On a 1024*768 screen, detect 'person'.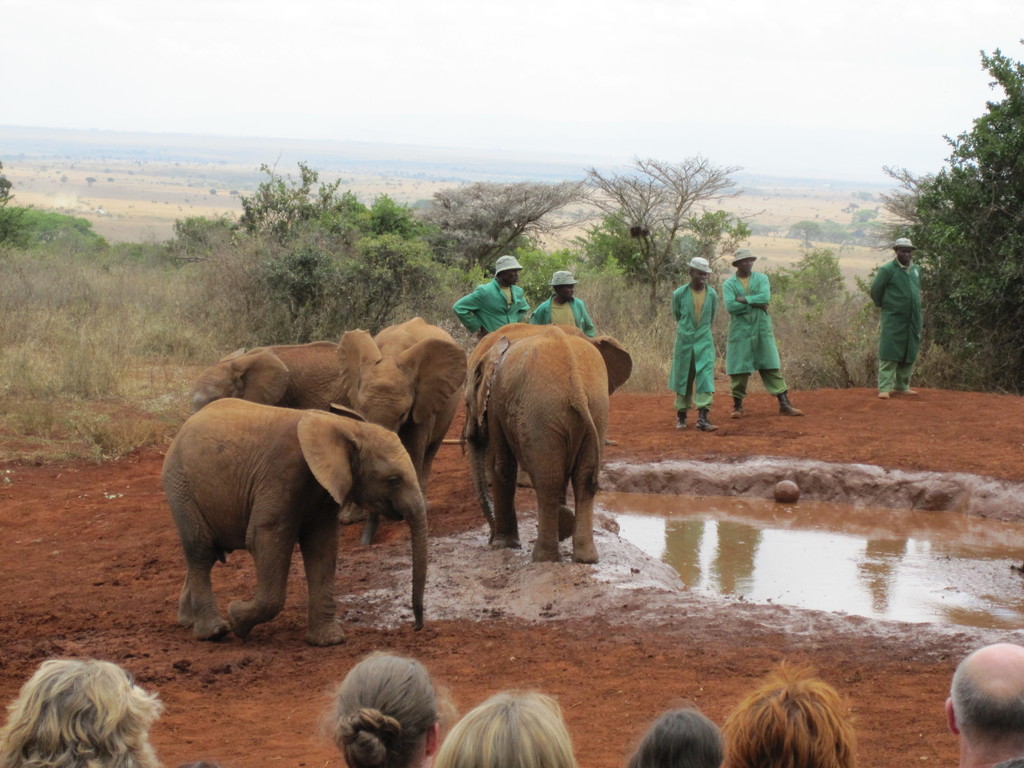
<box>433,682,586,767</box>.
